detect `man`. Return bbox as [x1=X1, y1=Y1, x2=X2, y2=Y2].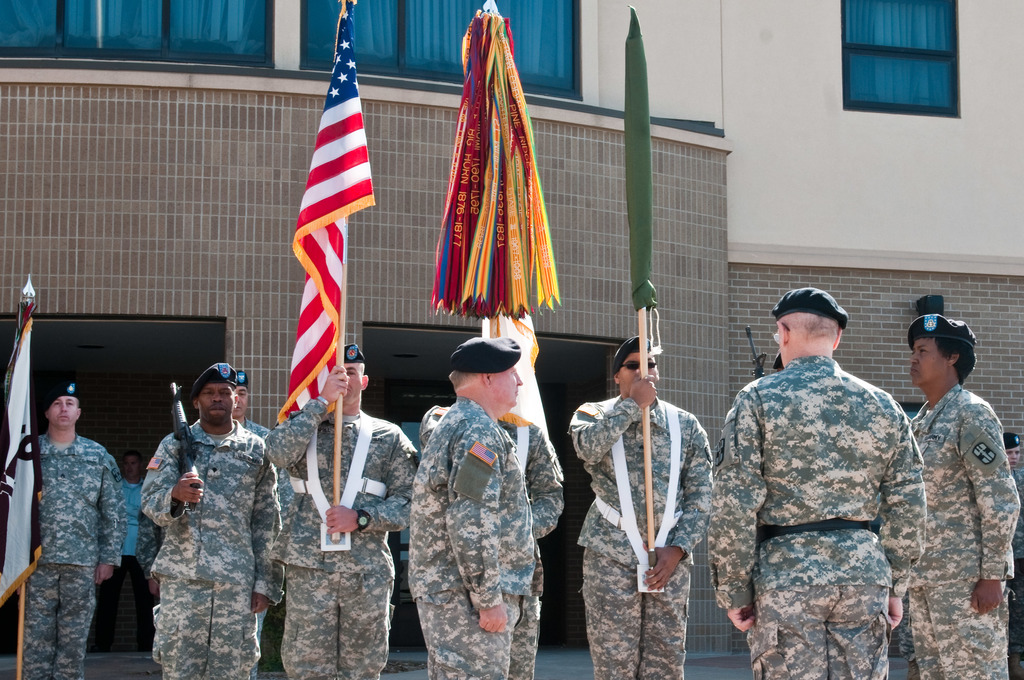
[x1=717, y1=289, x2=929, y2=679].
